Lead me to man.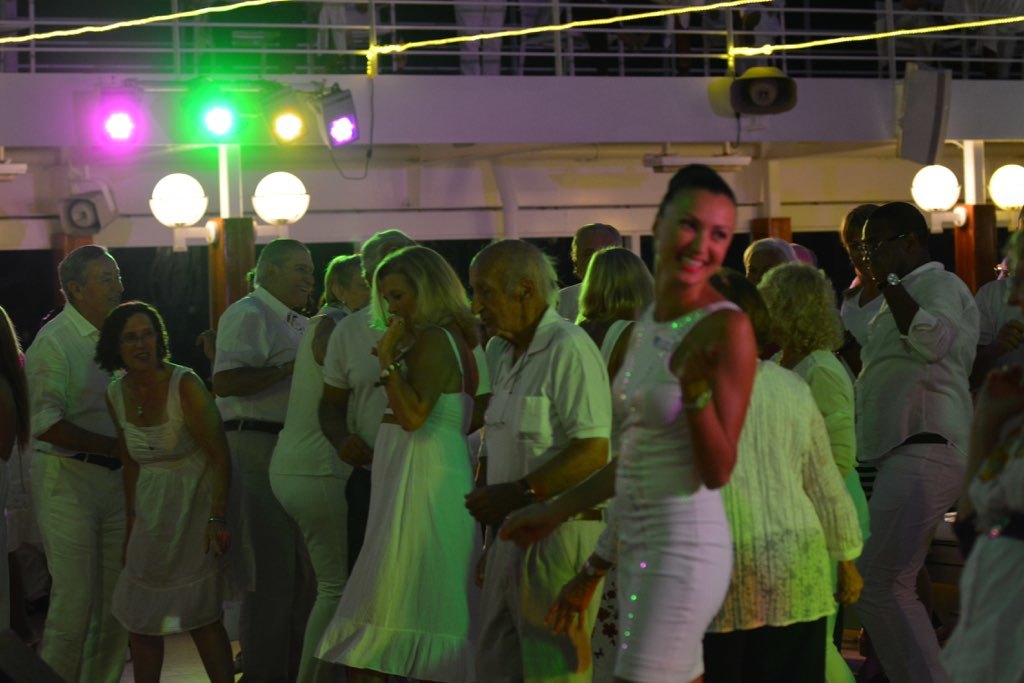
Lead to locate(431, 237, 620, 682).
